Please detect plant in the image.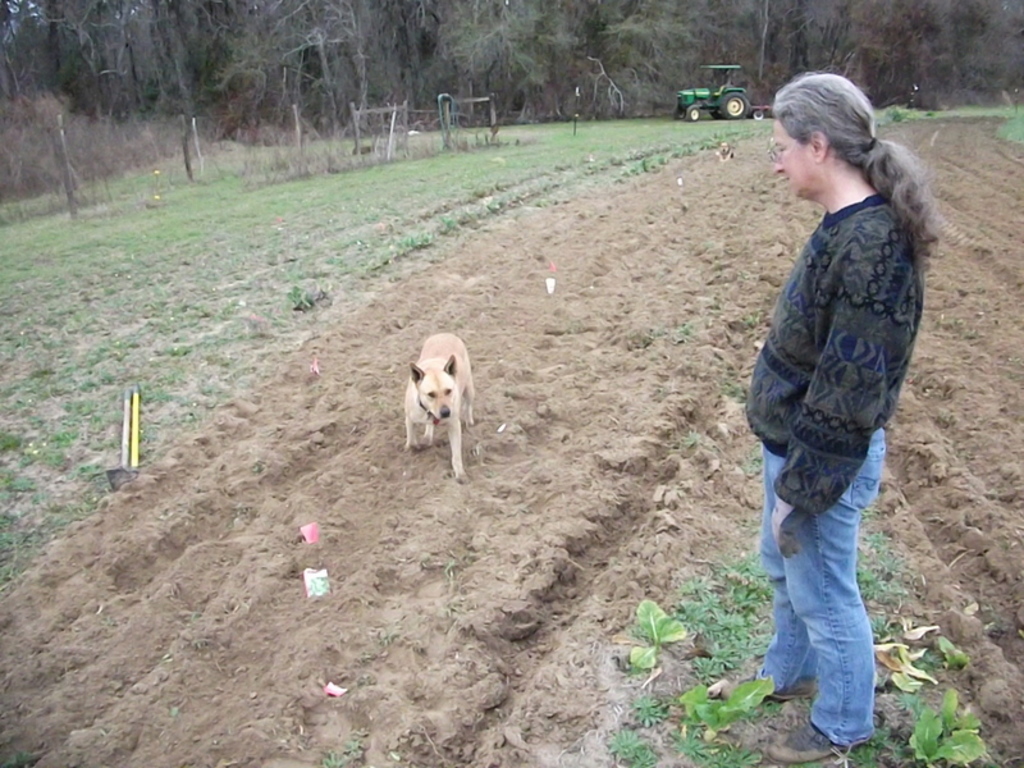
select_region(288, 284, 312, 308).
